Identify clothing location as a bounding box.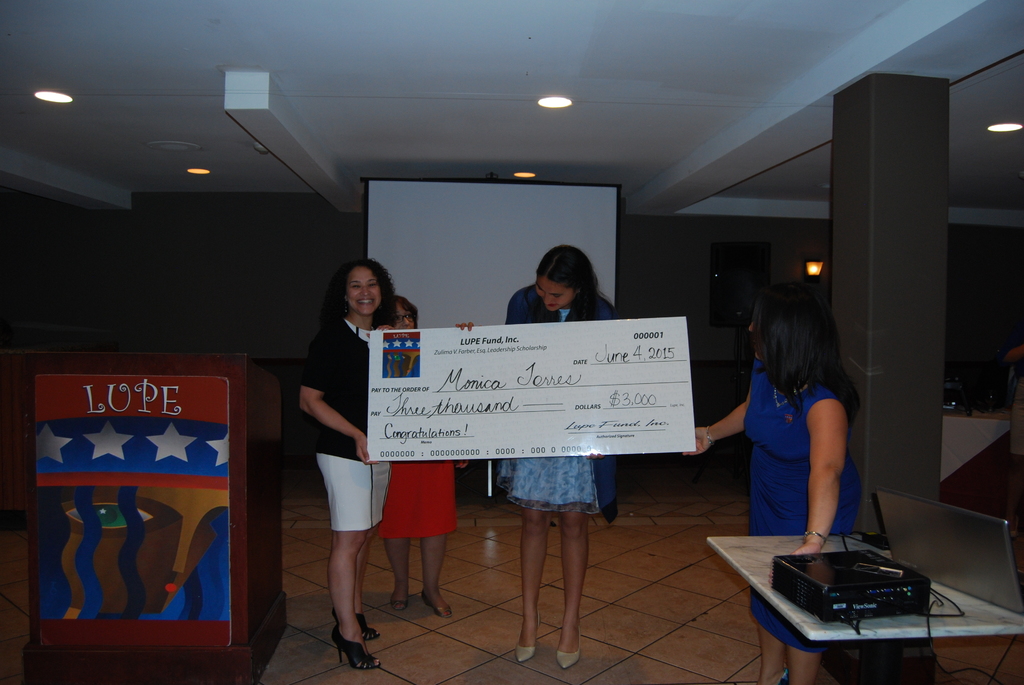
740:358:866:663.
